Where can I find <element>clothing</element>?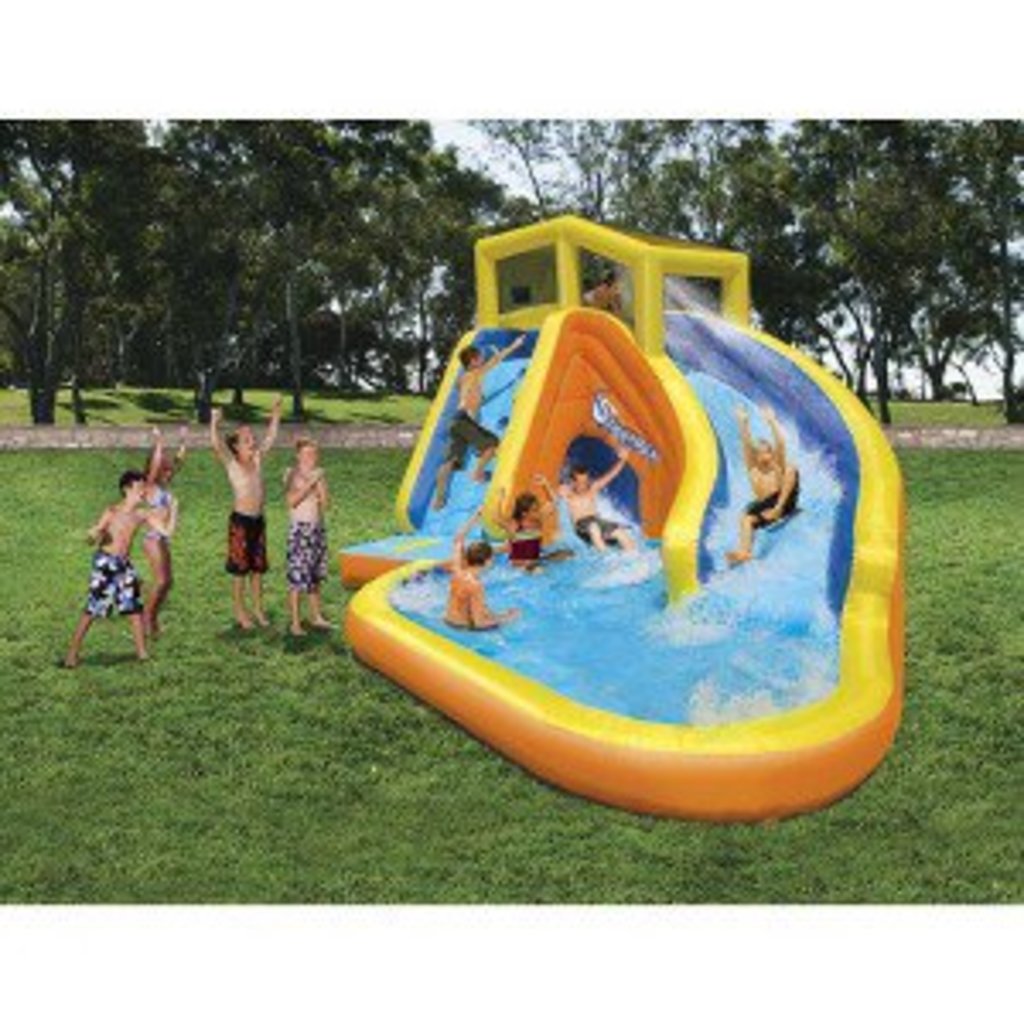
You can find it at {"x1": 502, "y1": 532, "x2": 546, "y2": 567}.
